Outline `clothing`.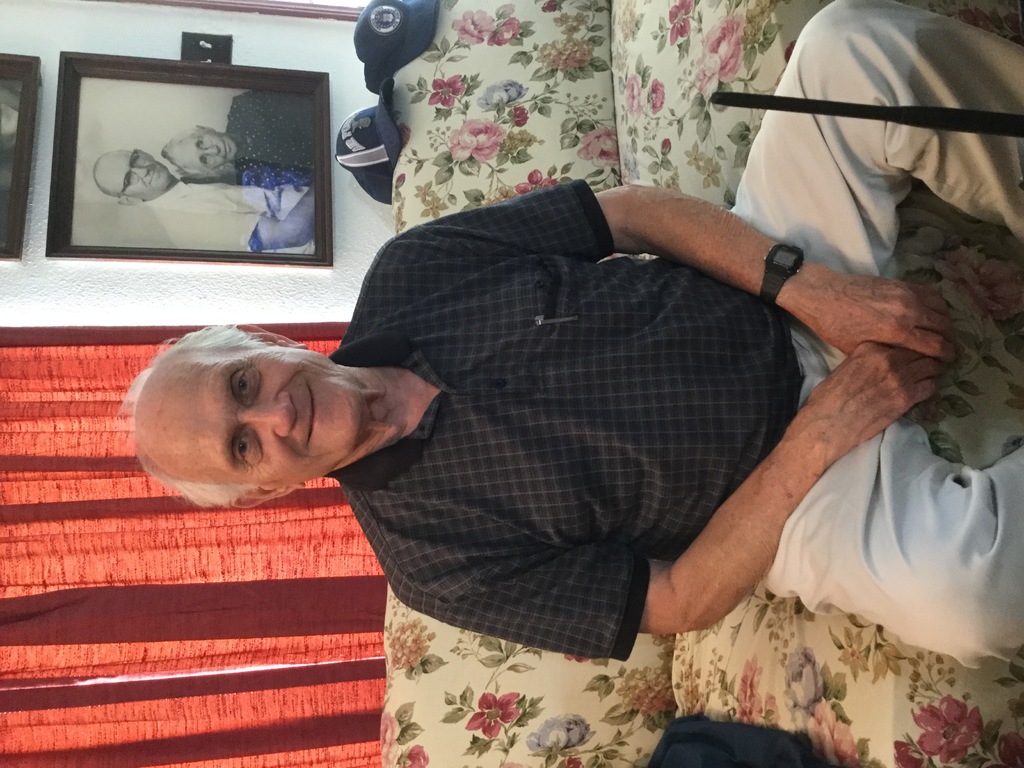
Outline: bbox=(300, 187, 861, 647).
